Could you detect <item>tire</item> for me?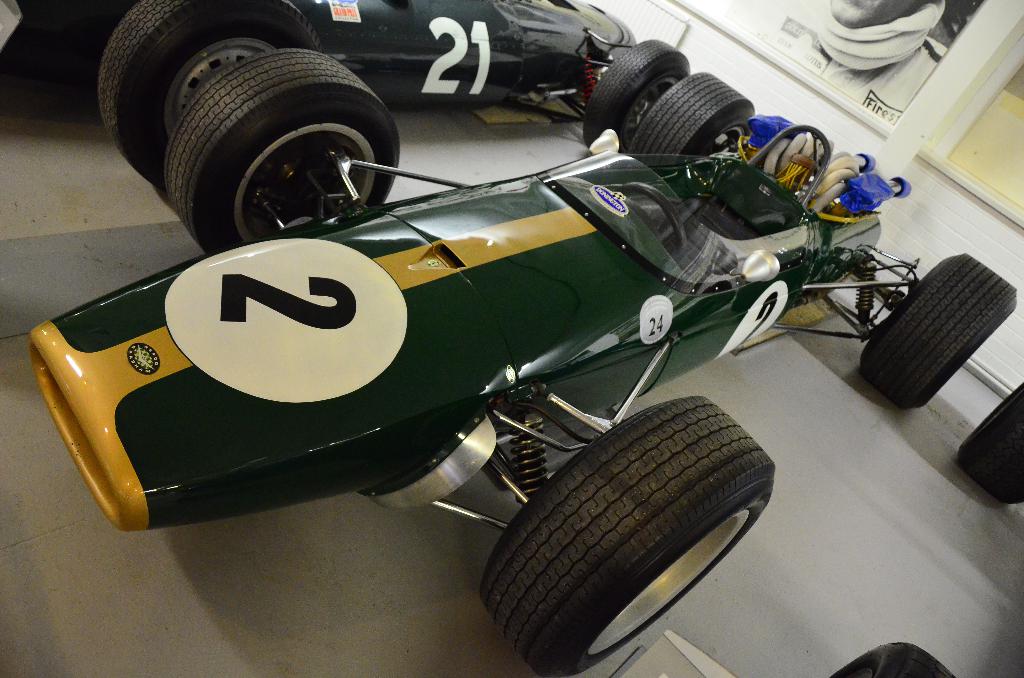
Detection result: l=164, t=48, r=401, b=254.
